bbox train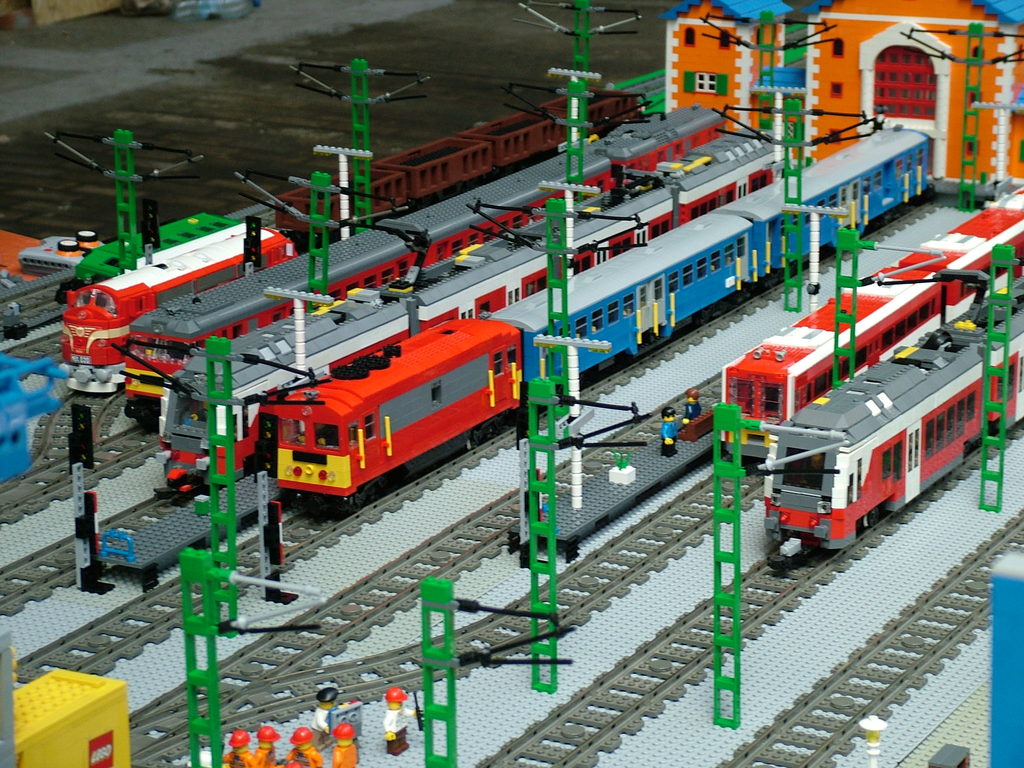
bbox=(721, 188, 1023, 468)
